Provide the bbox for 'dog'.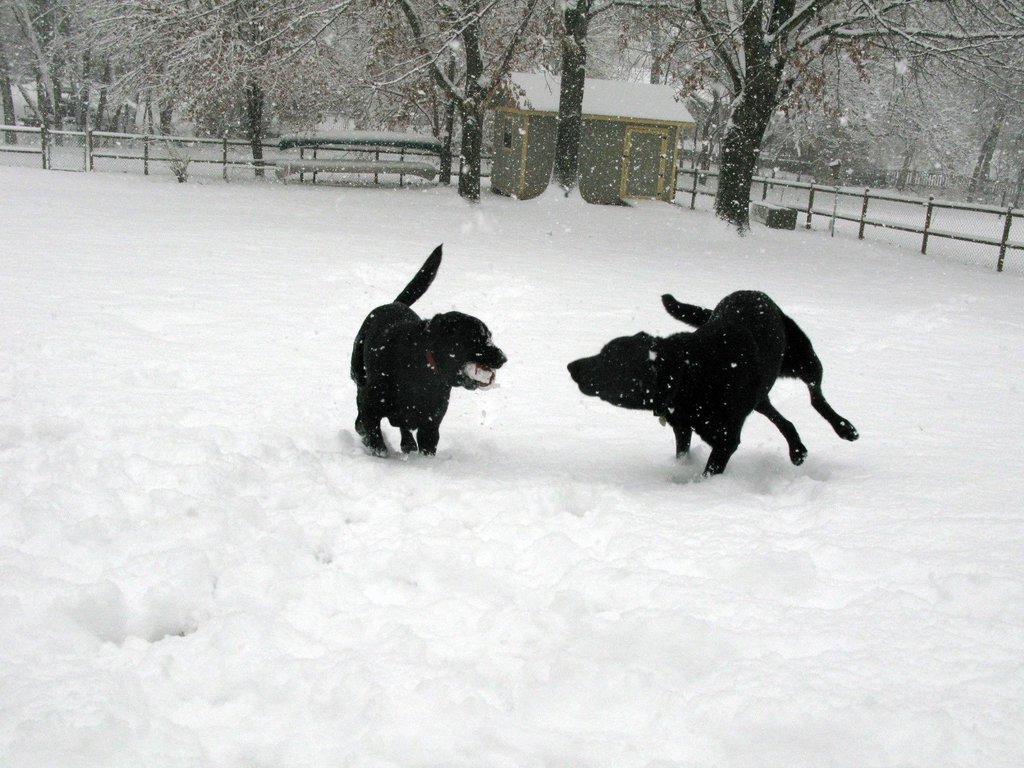
564 287 860 476.
